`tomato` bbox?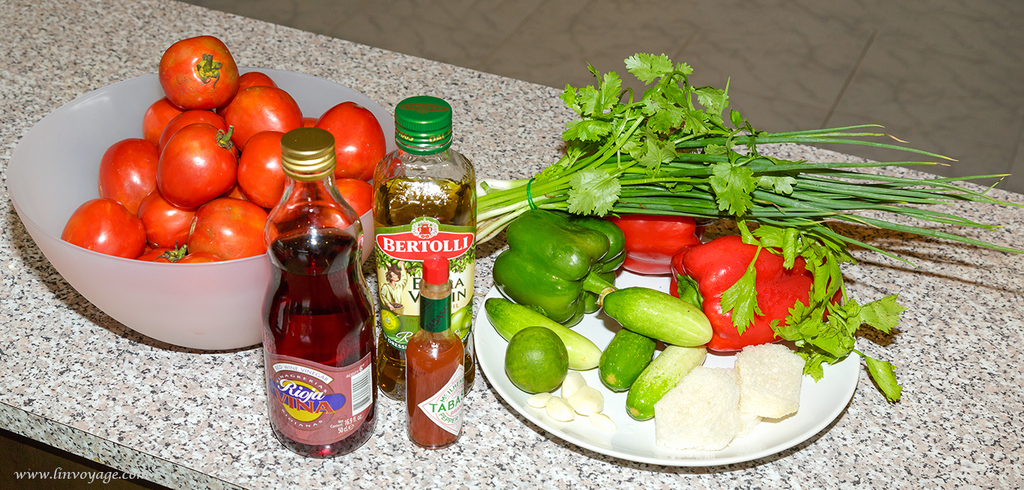
bbox=(158, 32, 243, 109)
